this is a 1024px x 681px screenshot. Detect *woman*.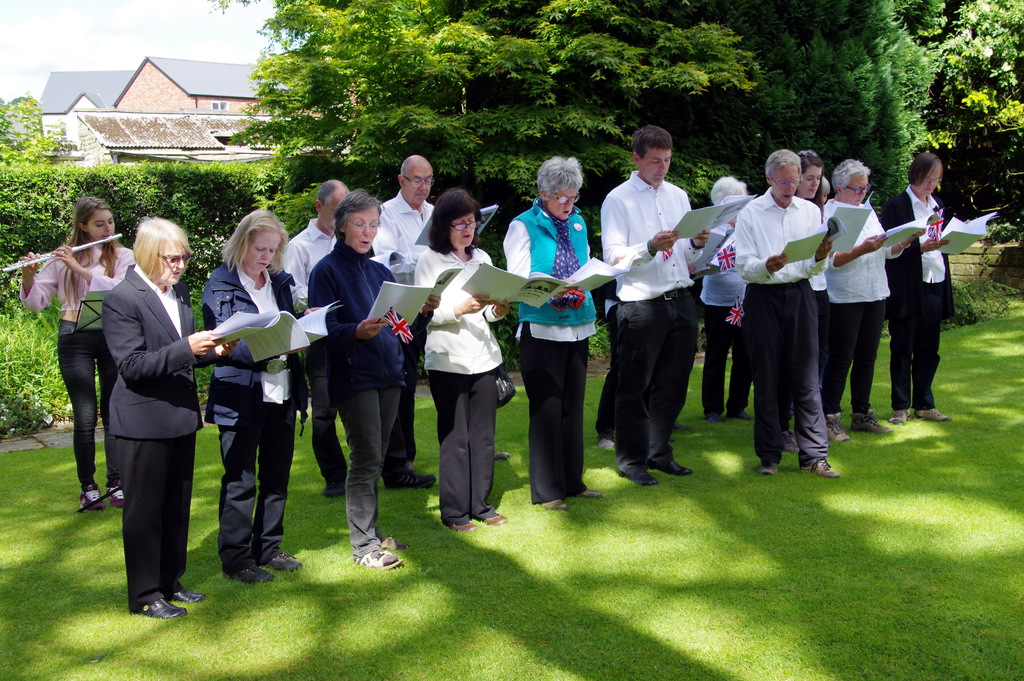
pyautogui.locateOnScreen(102, 217, 239, 619).
